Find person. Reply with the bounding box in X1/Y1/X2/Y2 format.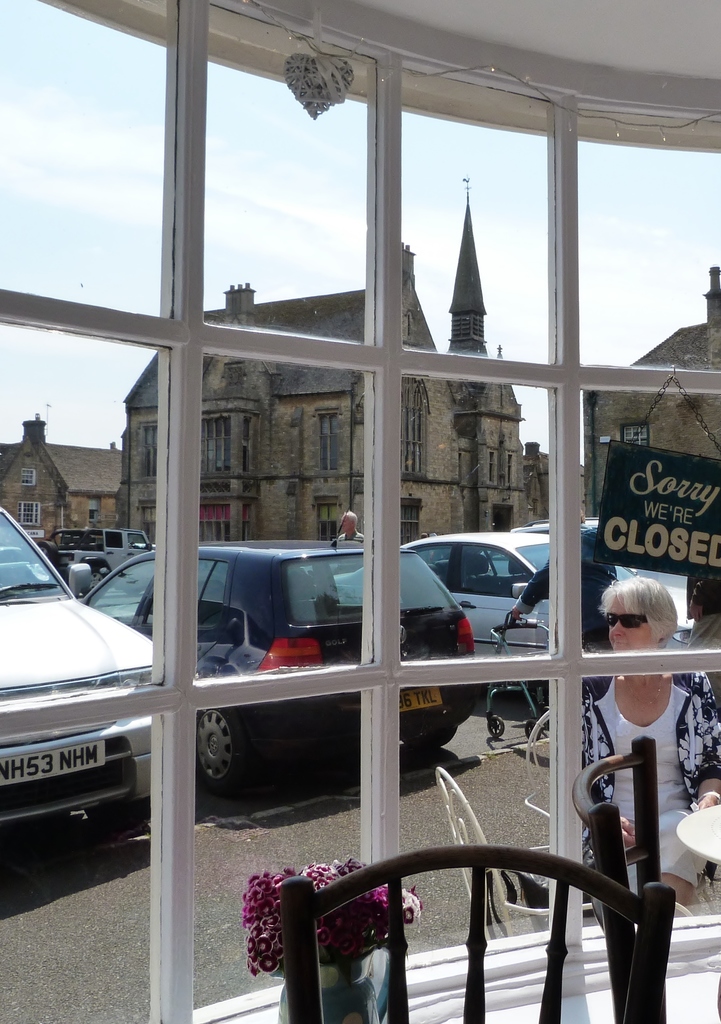
510/505/615/652.
